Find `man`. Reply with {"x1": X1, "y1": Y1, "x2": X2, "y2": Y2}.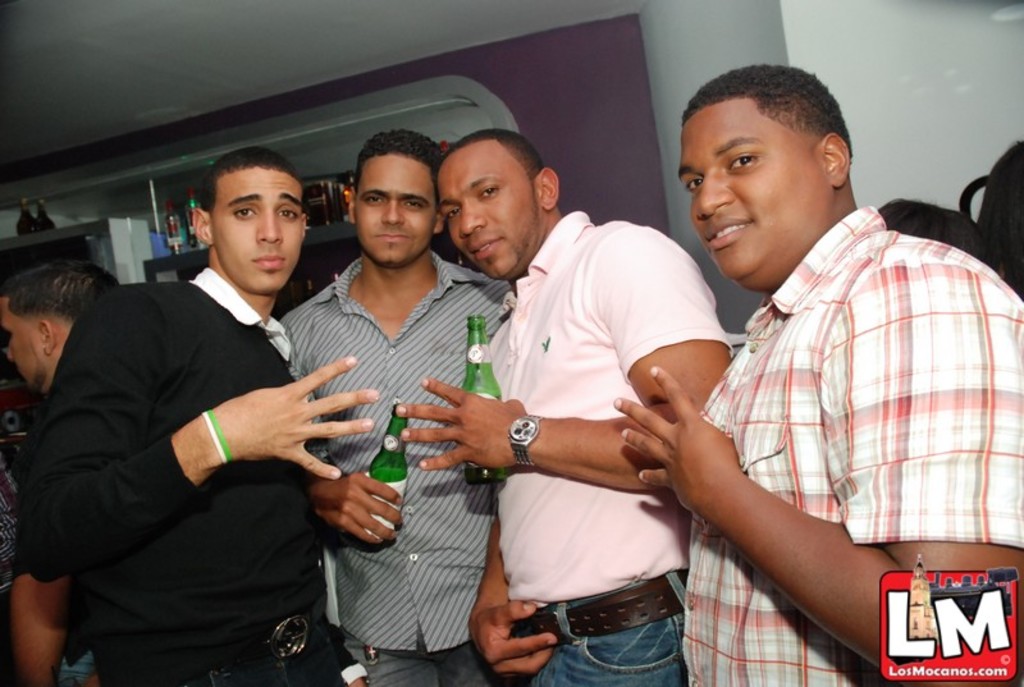
{"x1": 604, "y1": 55, "x2": 1023, "y2": 679}.
